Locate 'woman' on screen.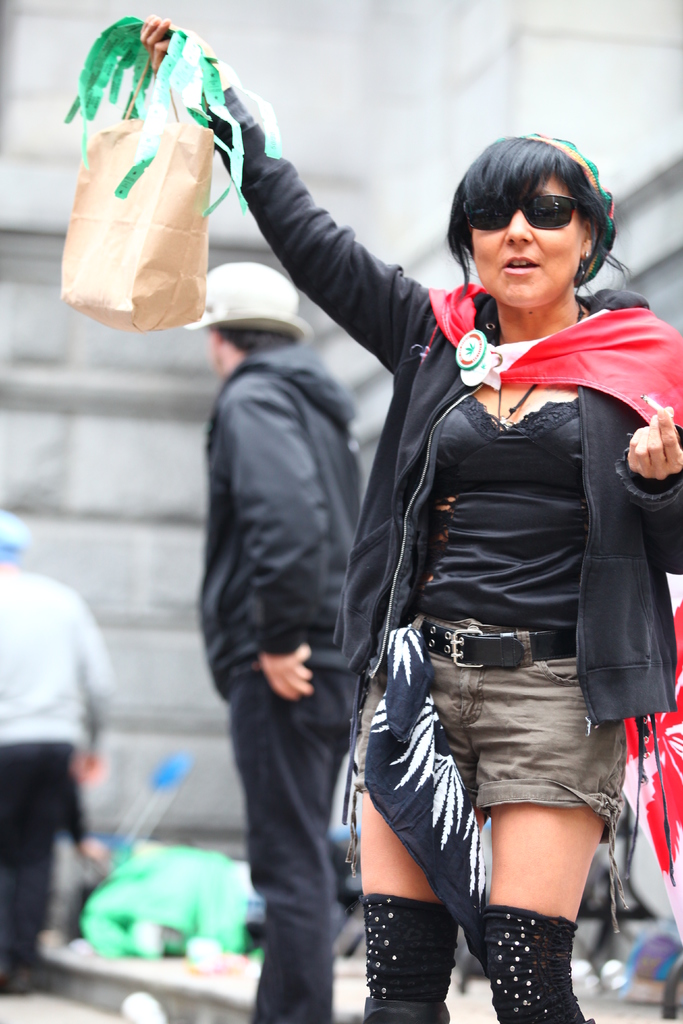
On screen at [142, 20, 682, 1023].
